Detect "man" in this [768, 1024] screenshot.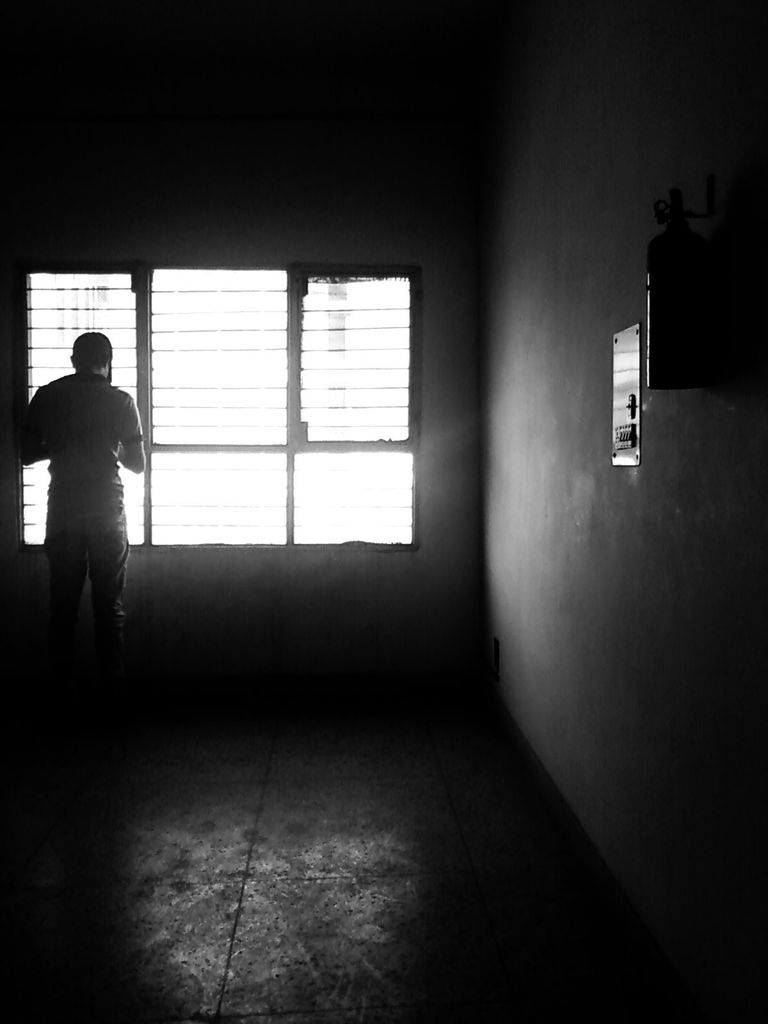
Detection: (18, 306, 150, 685).
